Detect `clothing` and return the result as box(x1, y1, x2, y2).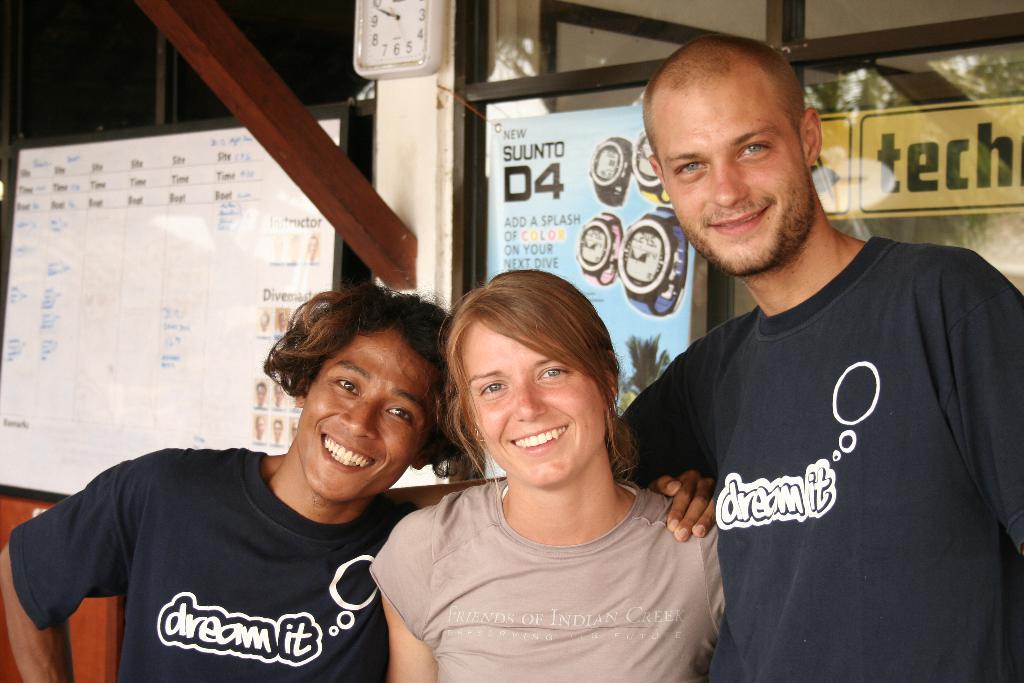
box(652, 193, 994, 666).
